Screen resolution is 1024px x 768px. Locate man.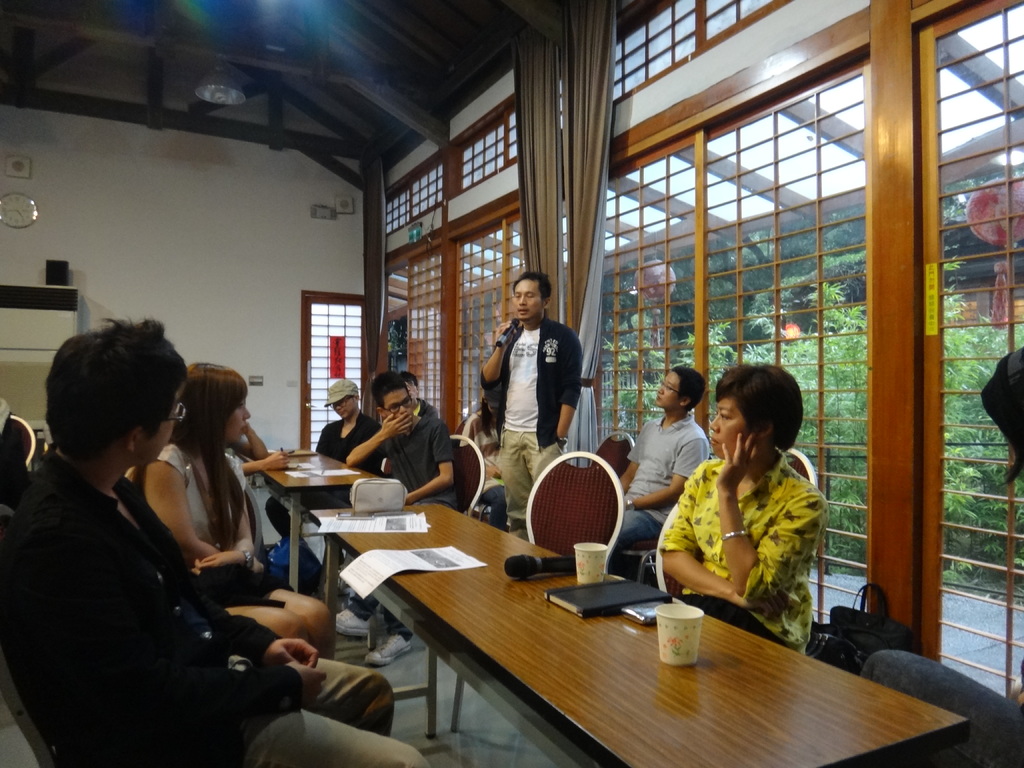
crop(619, 371, 708, 552).
